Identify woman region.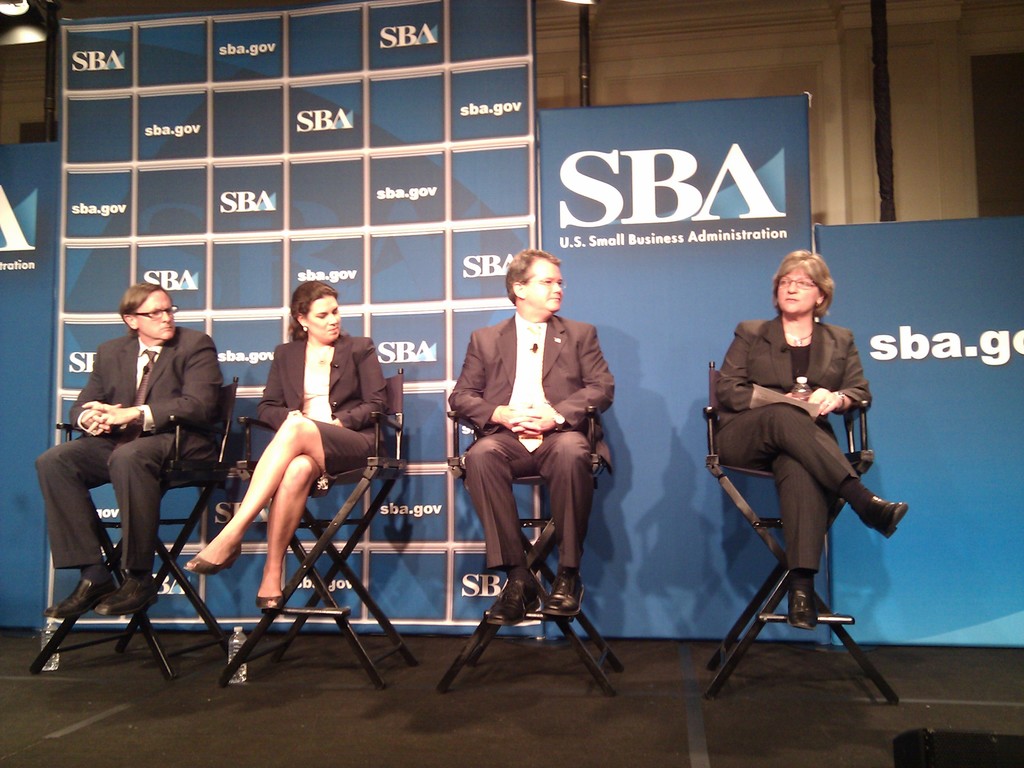
Region: 714 232 885 683.
